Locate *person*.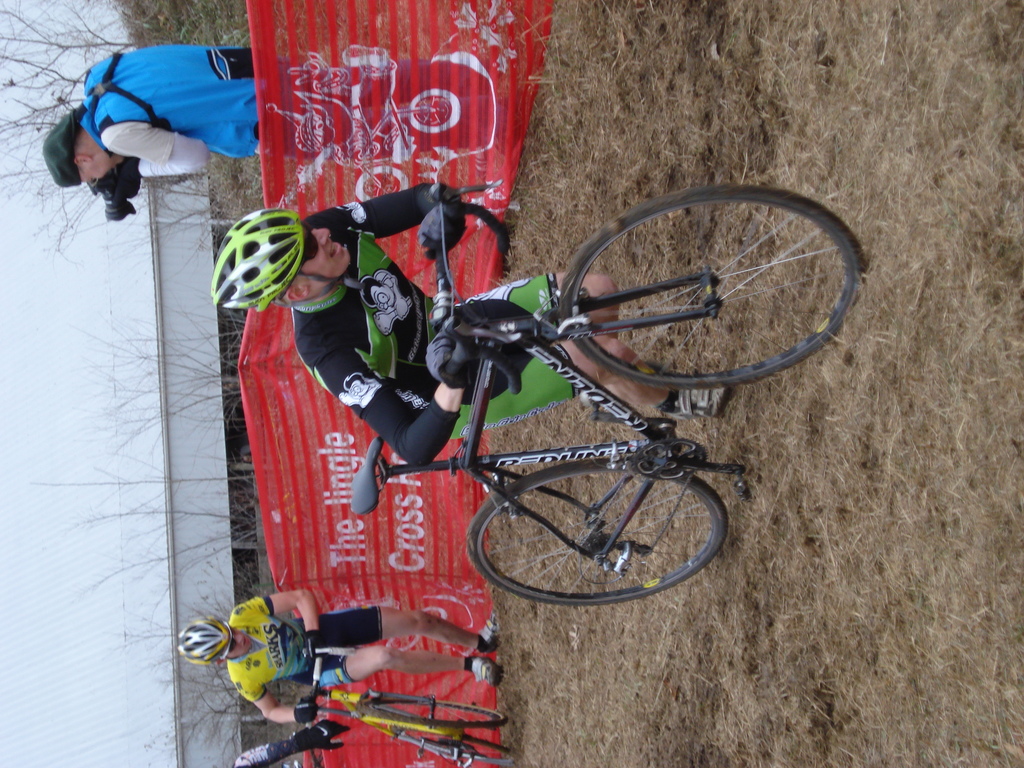
Bounding box: bbox=(215, 717, 349, 767).
